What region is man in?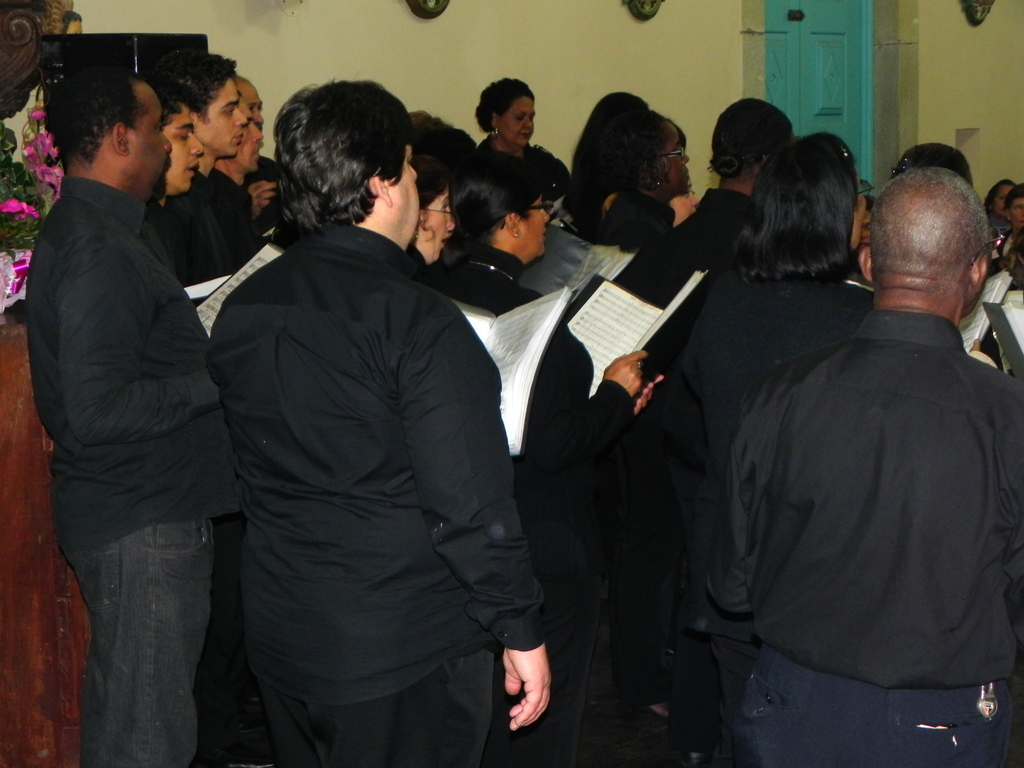
detection(203, 69, 303, 236).
